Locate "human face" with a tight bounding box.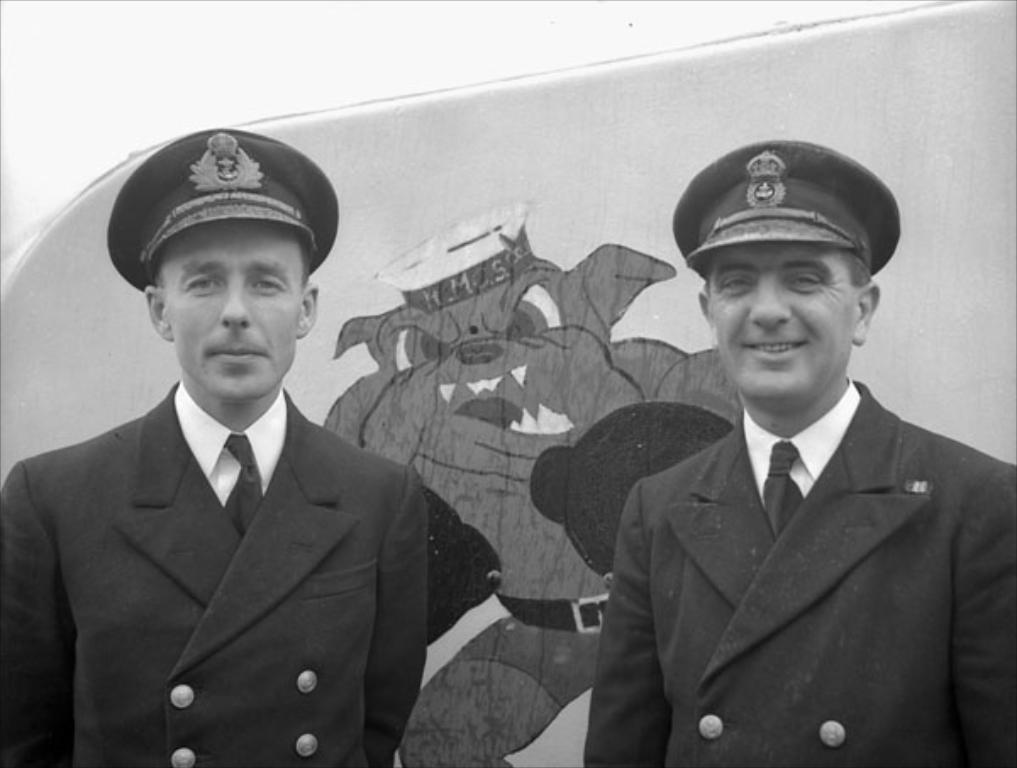
[158,210,303,410].
